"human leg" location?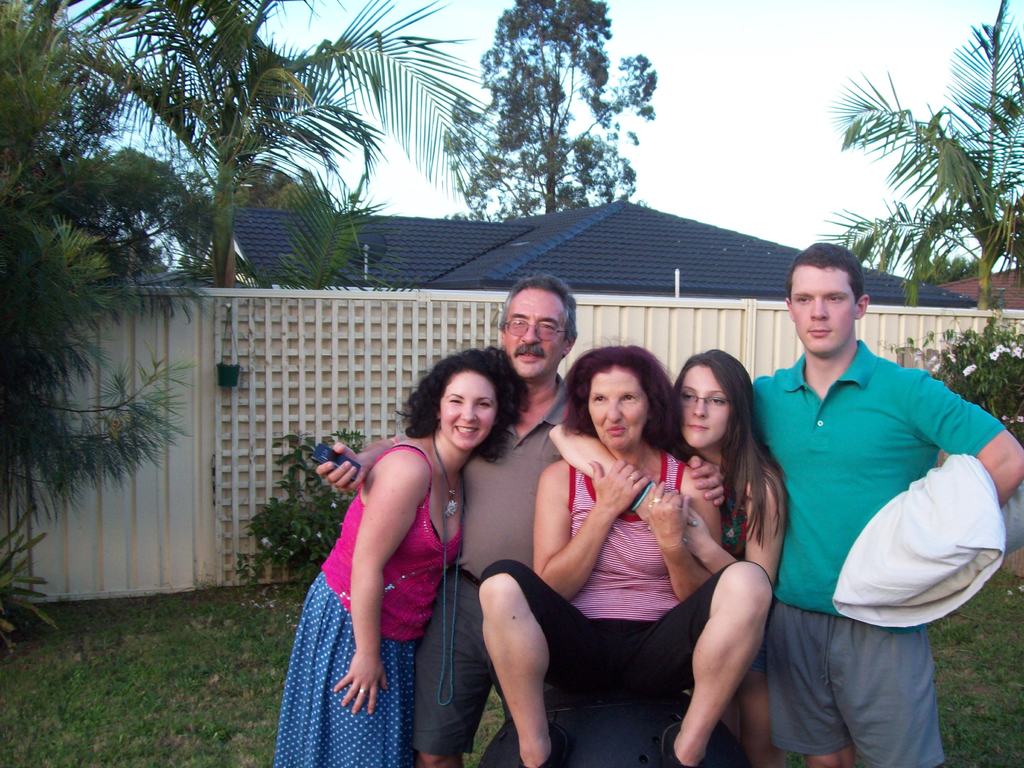
box=[852, 614, 933, 766]
